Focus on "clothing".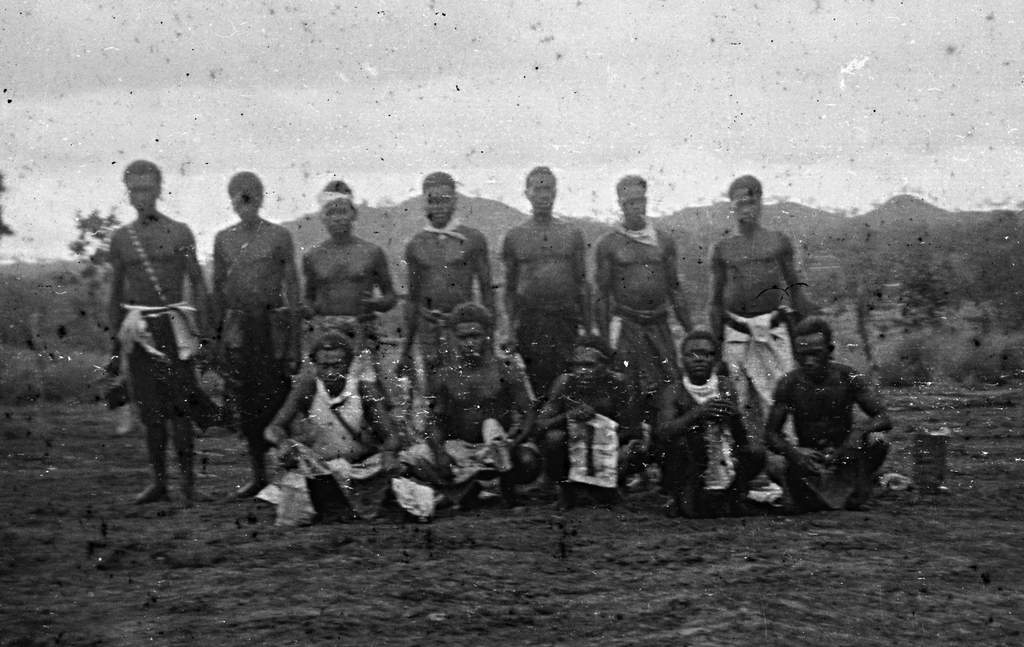
Focused at (420, 306, 451, 384).
